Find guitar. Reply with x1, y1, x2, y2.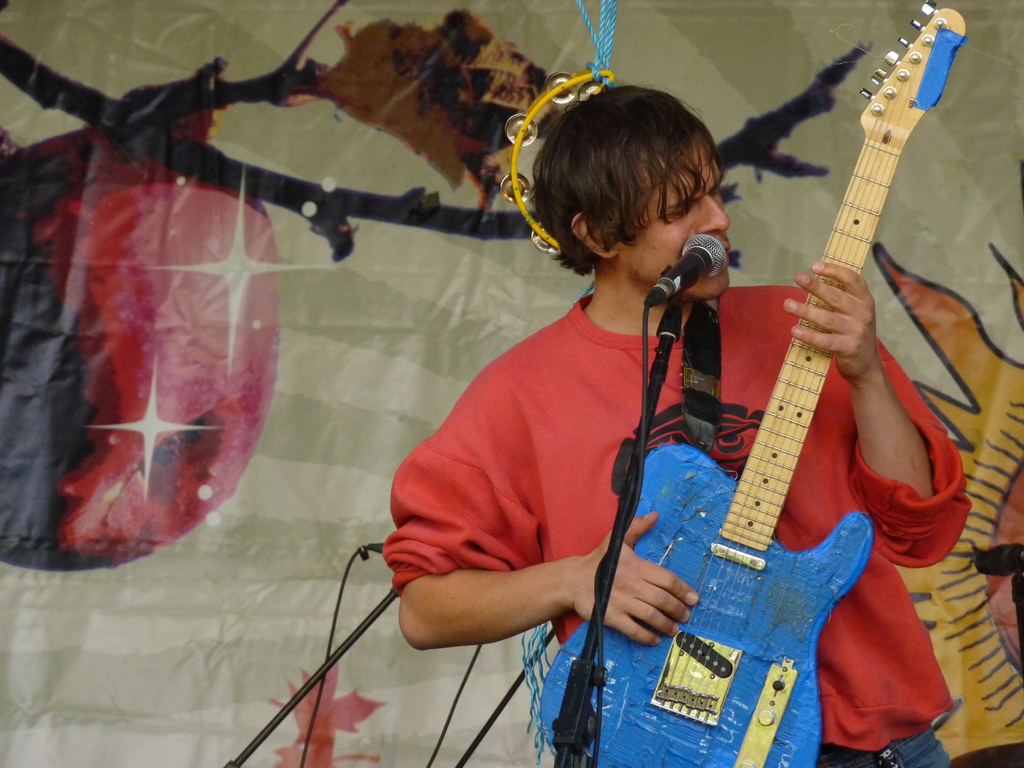
639, 3, 976, 710.
